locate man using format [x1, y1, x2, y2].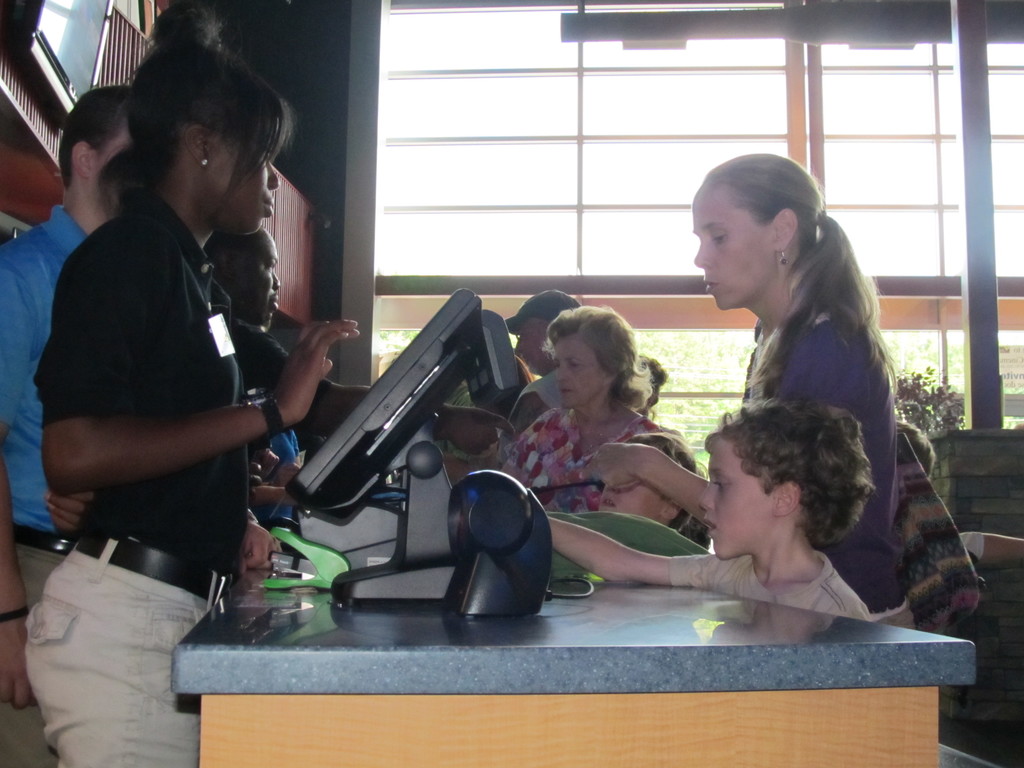
[196, 218, 518, 548].
